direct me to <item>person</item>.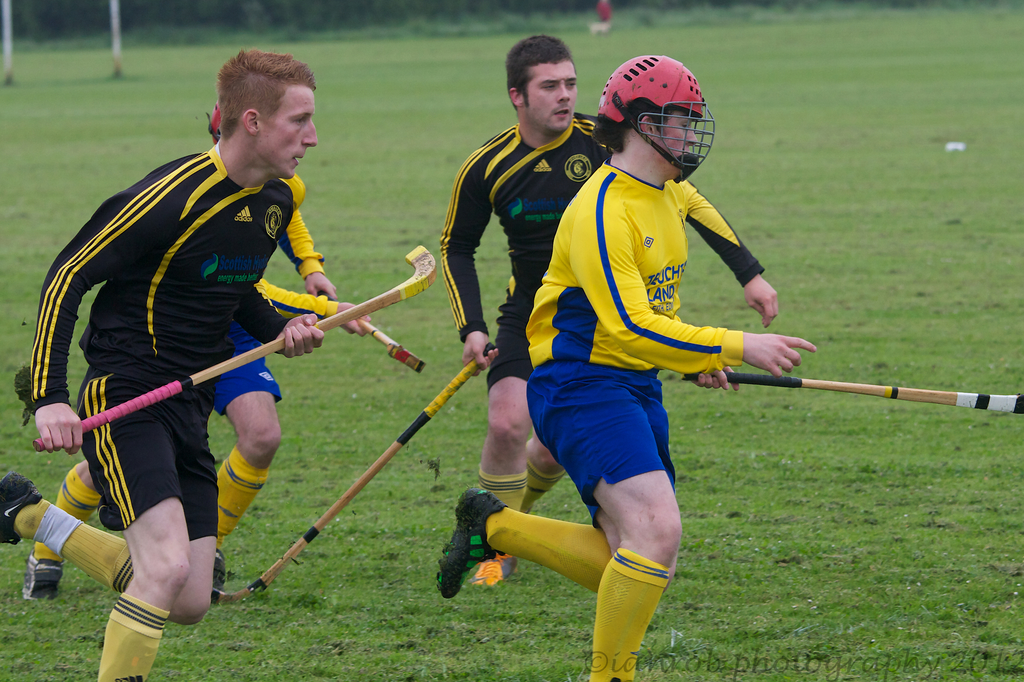
Direction: detection(431, 44, 815, 681).
